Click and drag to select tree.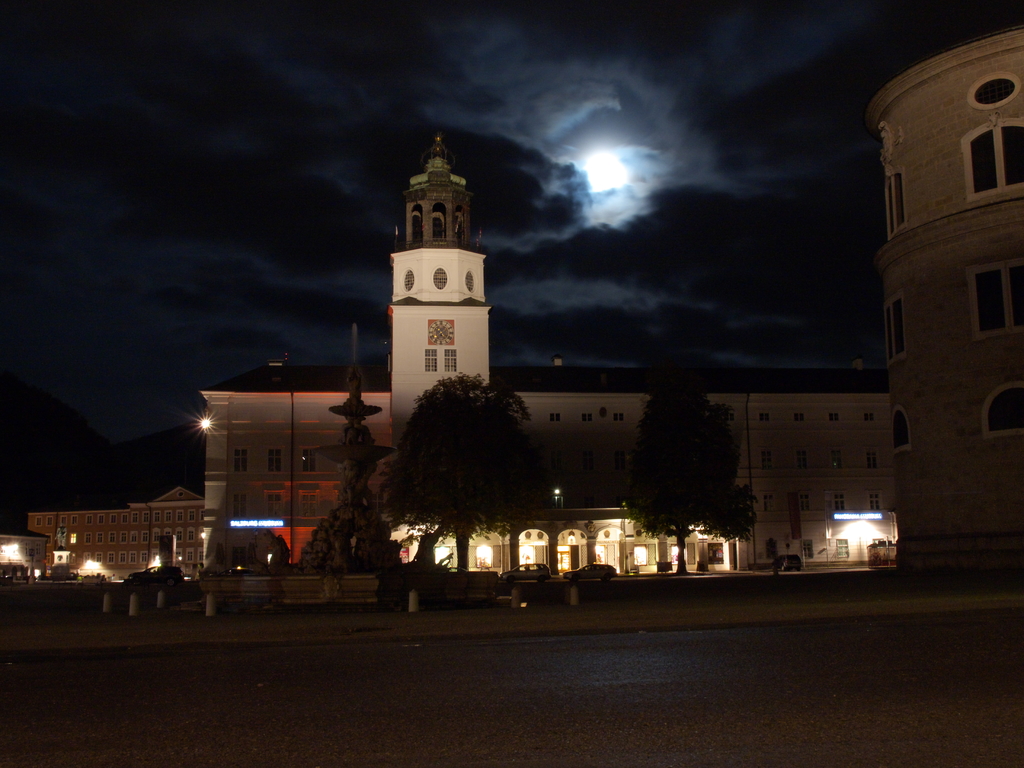
Selection: [x1=381, y1=371, x2=548, y2=579].
